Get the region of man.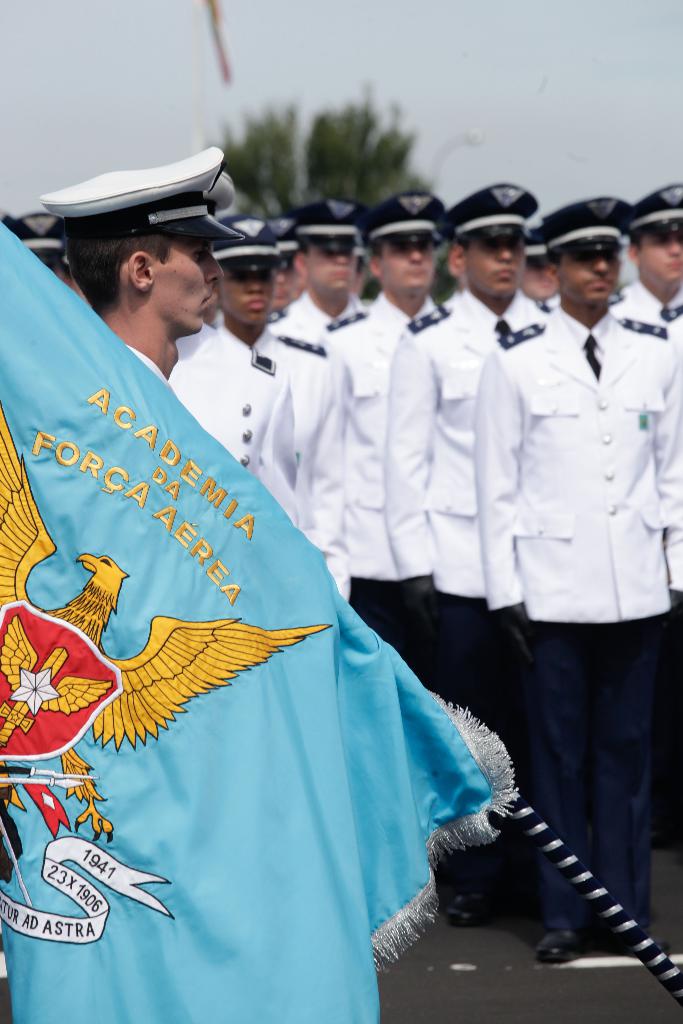
(left=34, top=148, right=246, bottom=388).
